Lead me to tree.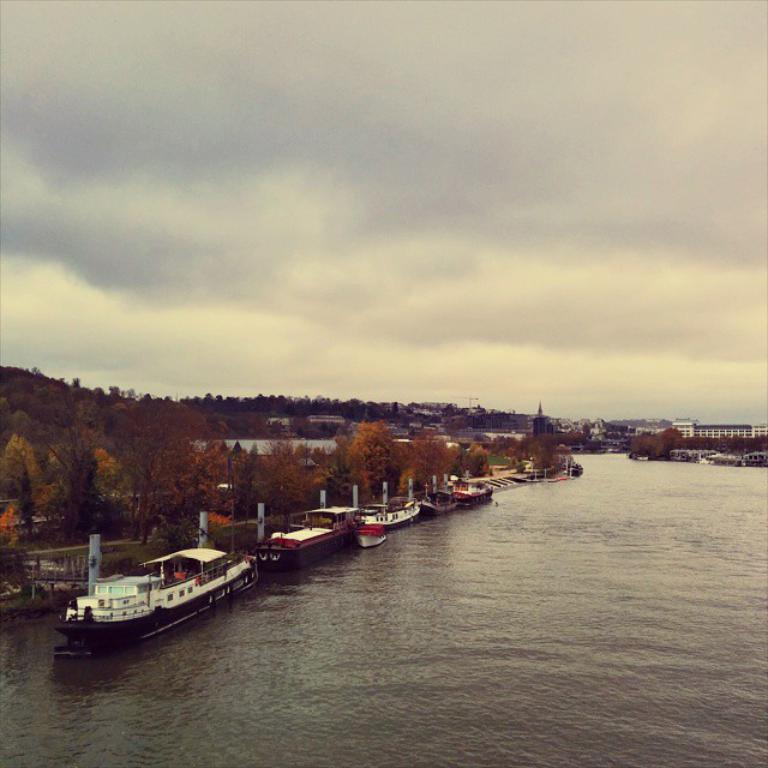
Lead to pyautogui.locateOnScreen(61, 398, 109, 464).
